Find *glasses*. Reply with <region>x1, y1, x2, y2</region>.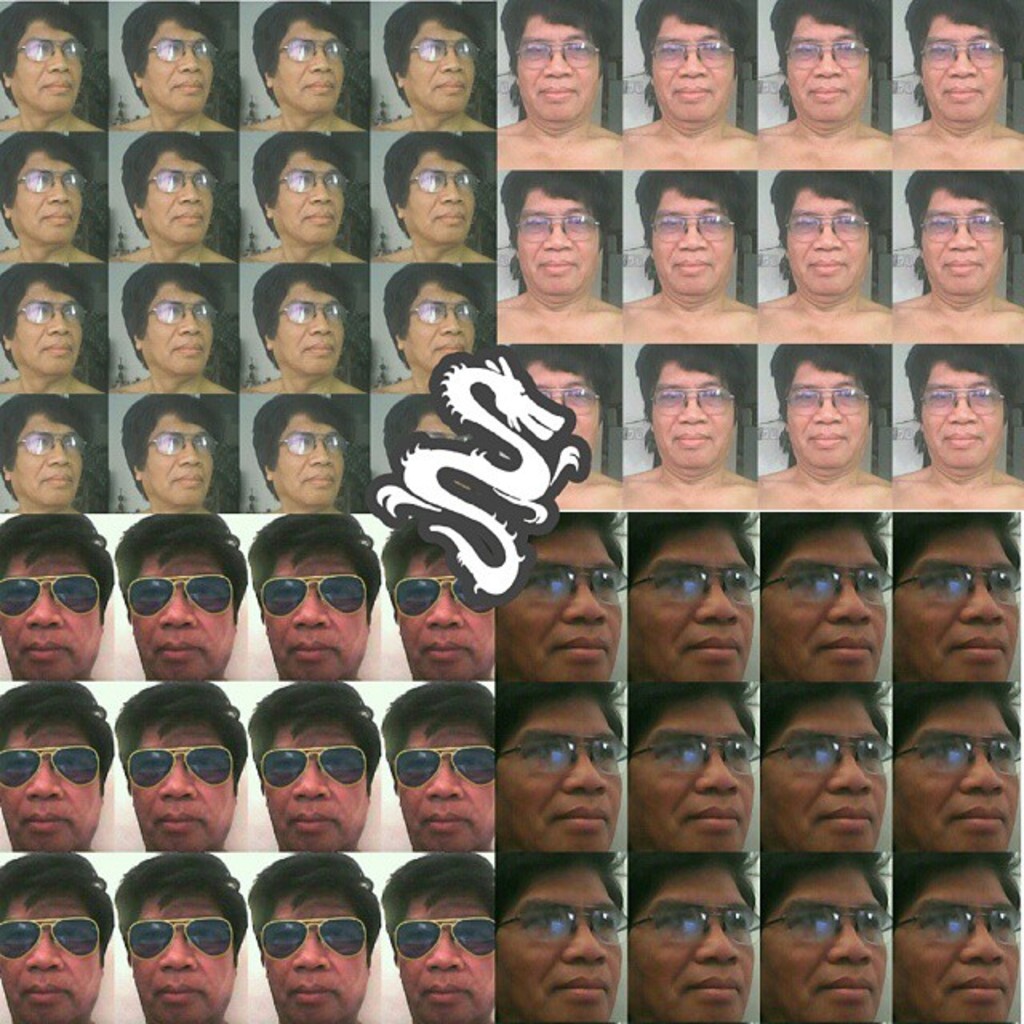
<region>894, 902, 1022, 942</region>.
